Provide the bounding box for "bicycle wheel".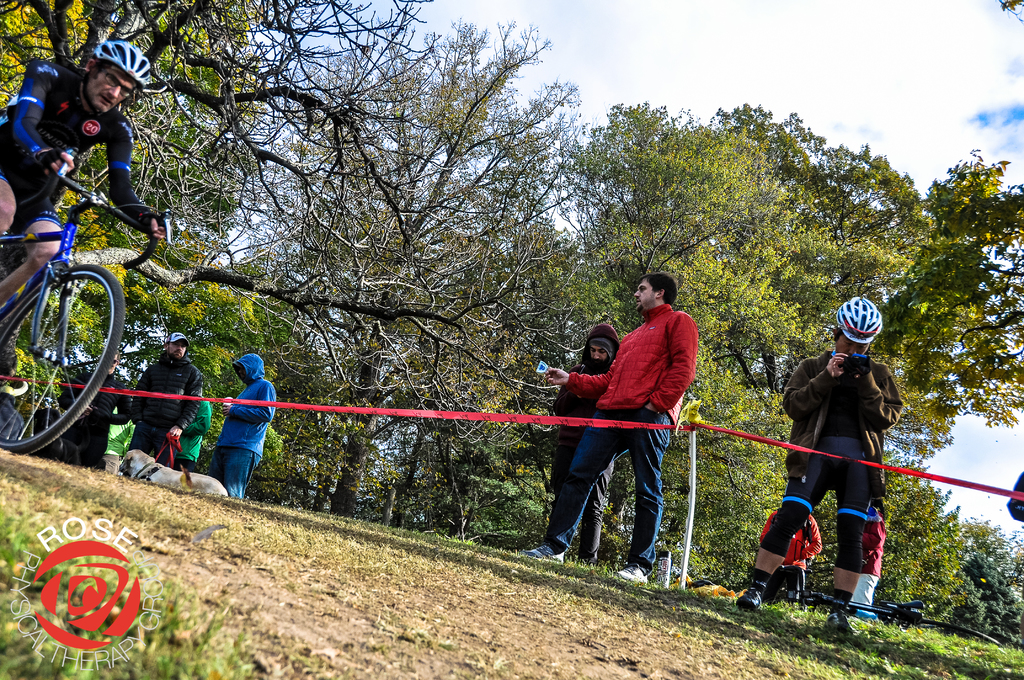
BBox(6, 234, 118, 459).
